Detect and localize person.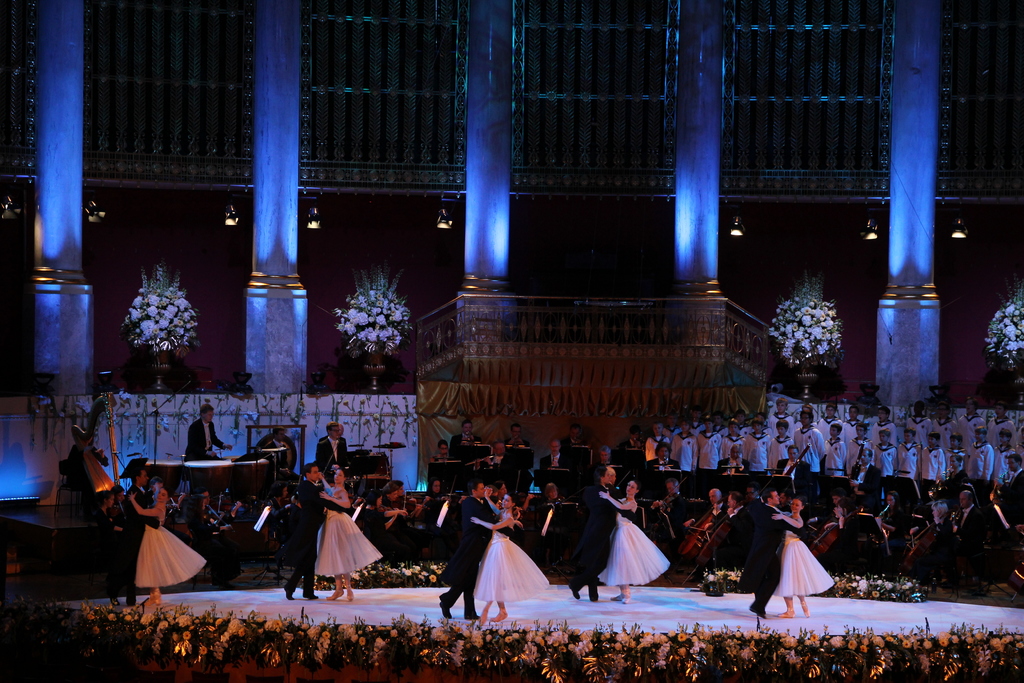
Localized at select_region(431, 437, 455, 467).
